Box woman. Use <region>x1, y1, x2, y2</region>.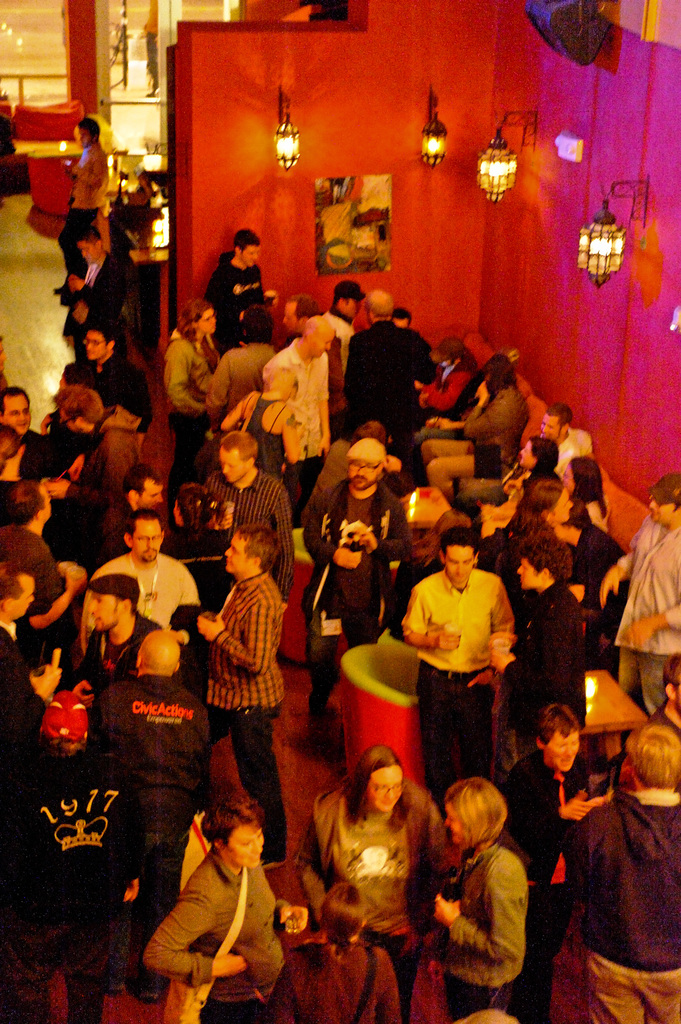
<region>159, 483, 236, 701</region>.
